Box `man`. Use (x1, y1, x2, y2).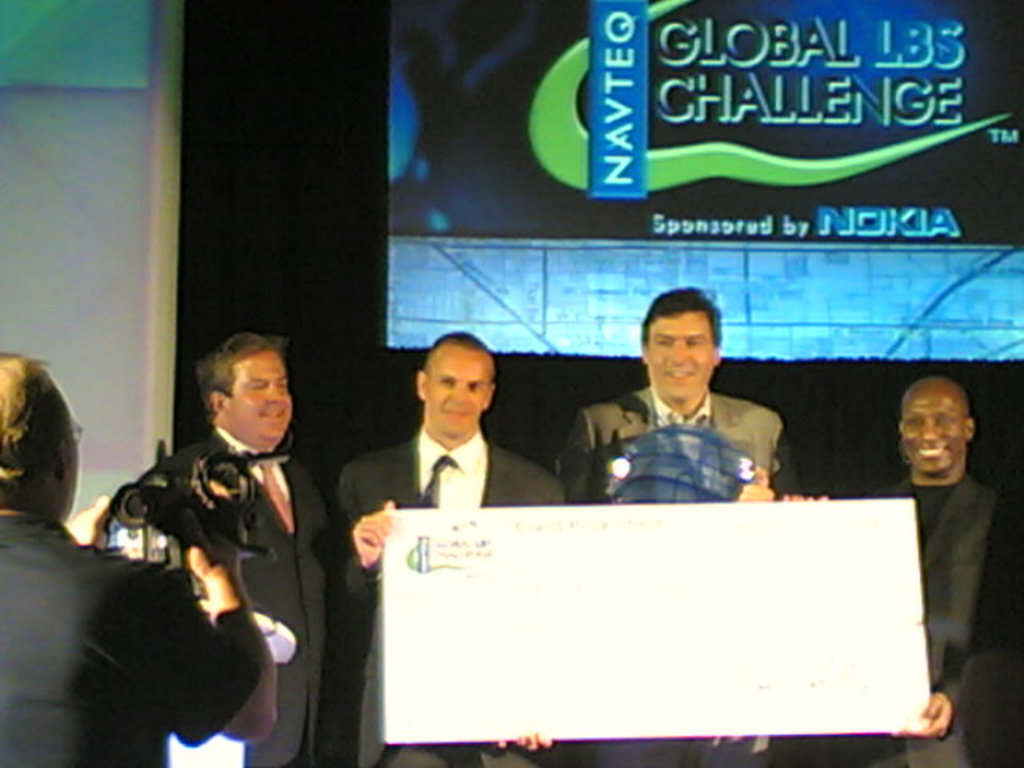
(330, 328, 566, 766).
